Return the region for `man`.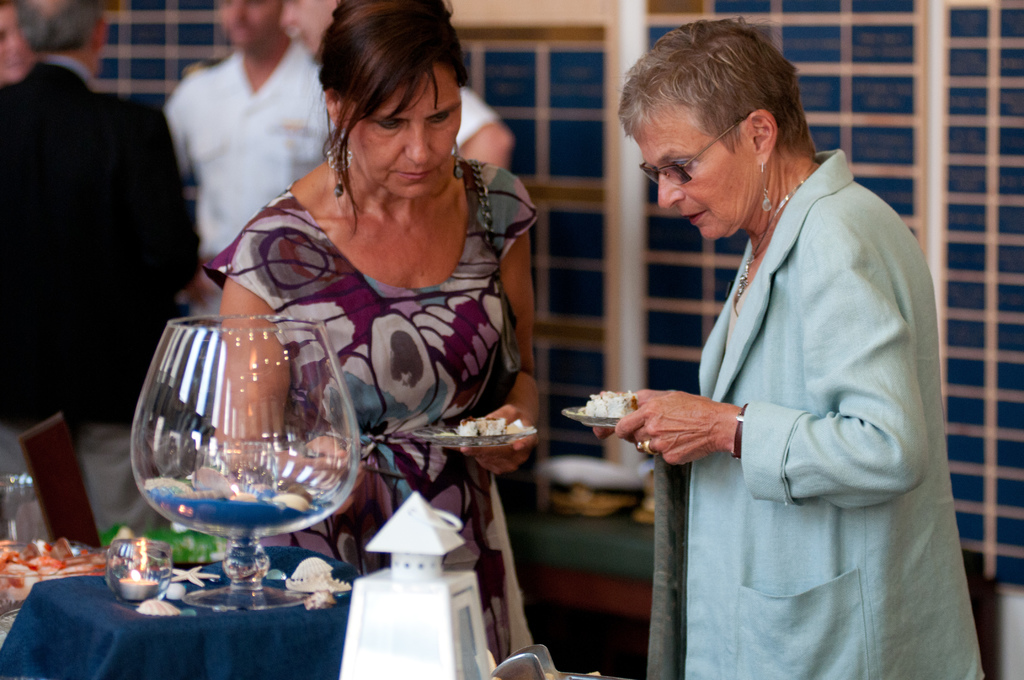
select_region(158, 0, 334, 318).
